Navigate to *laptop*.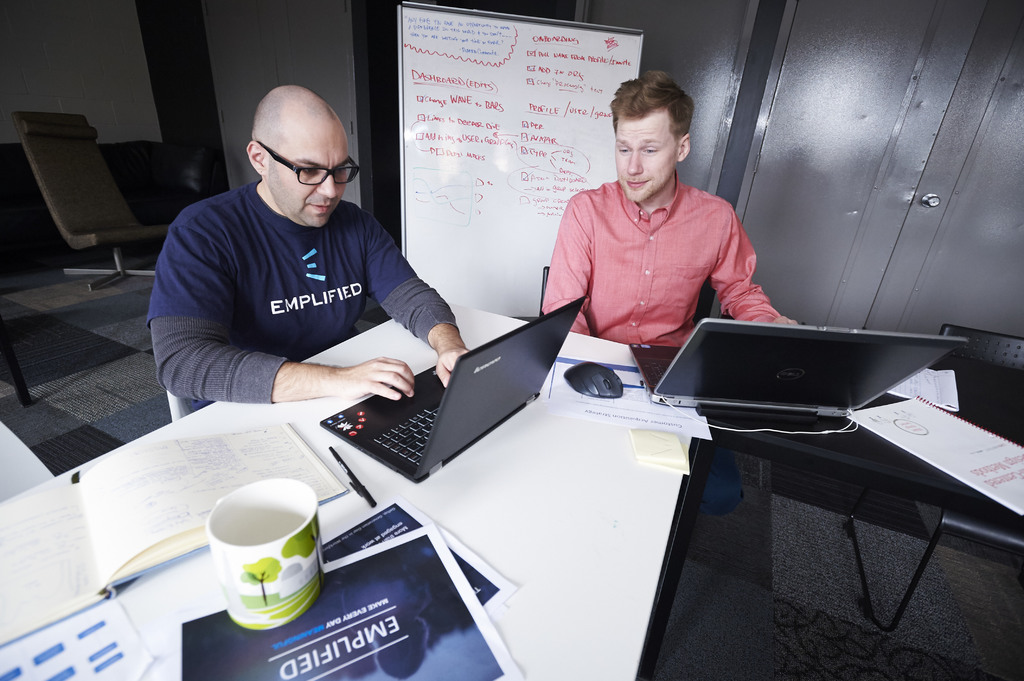
Navigation target: Rect(631, 318, 970, 418).
